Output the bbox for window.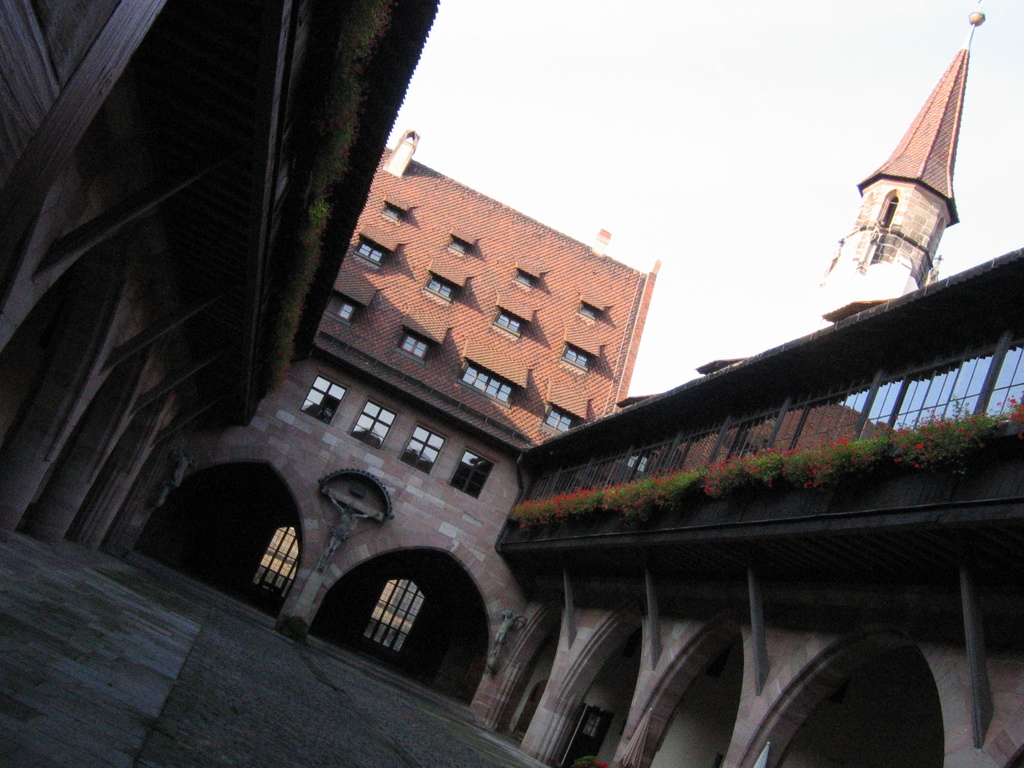
region(376, 205, 408, 221).
